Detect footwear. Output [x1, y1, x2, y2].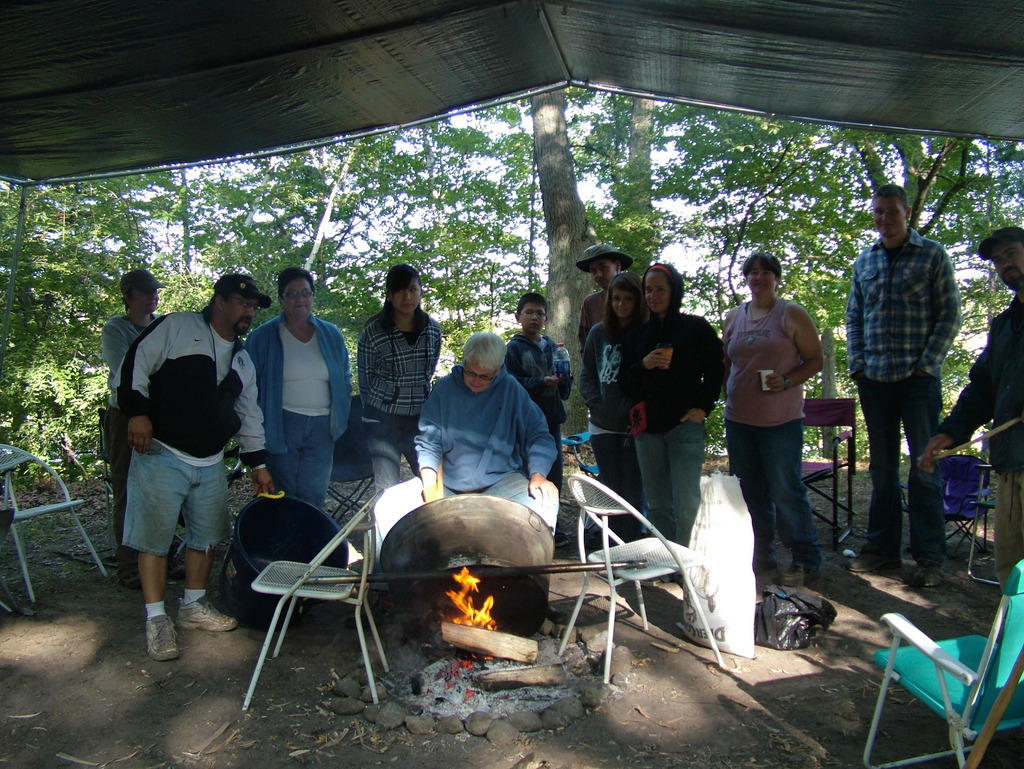
[844, 553, 906, 565].
